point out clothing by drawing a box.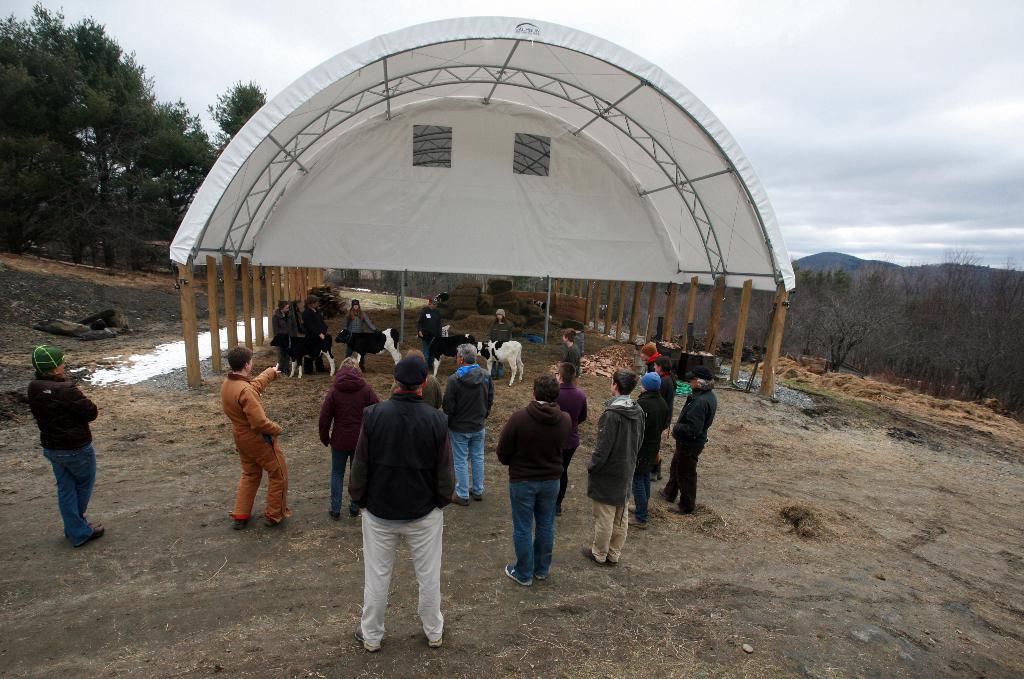
<box>221,362,287,527</box>.
